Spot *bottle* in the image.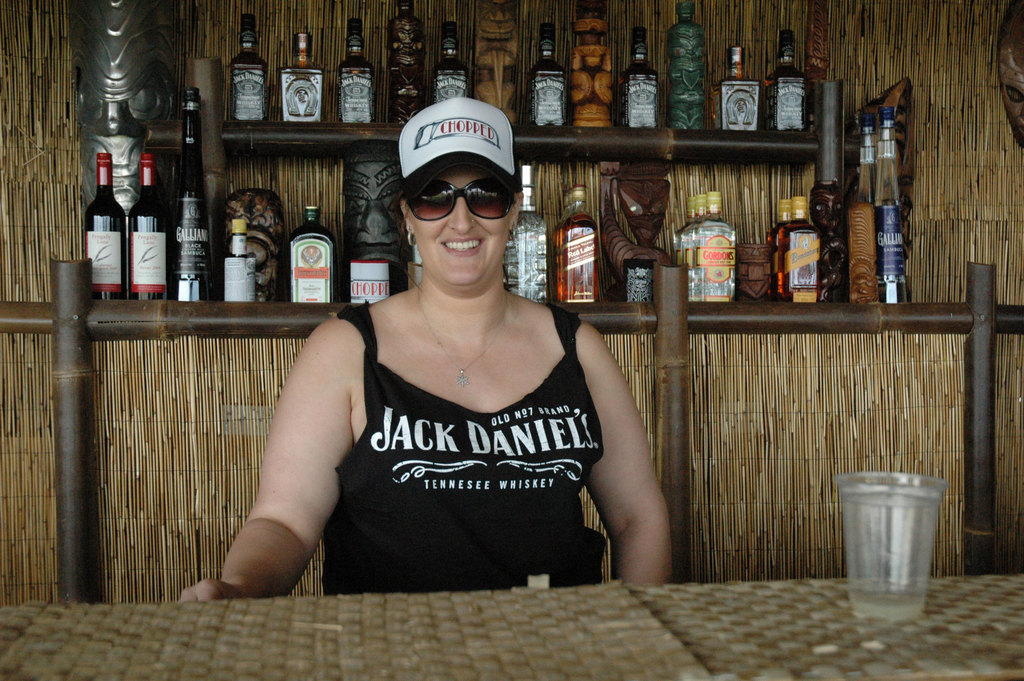
*bottle* found at x1=219 y1=219 x2=260 y2=303.
